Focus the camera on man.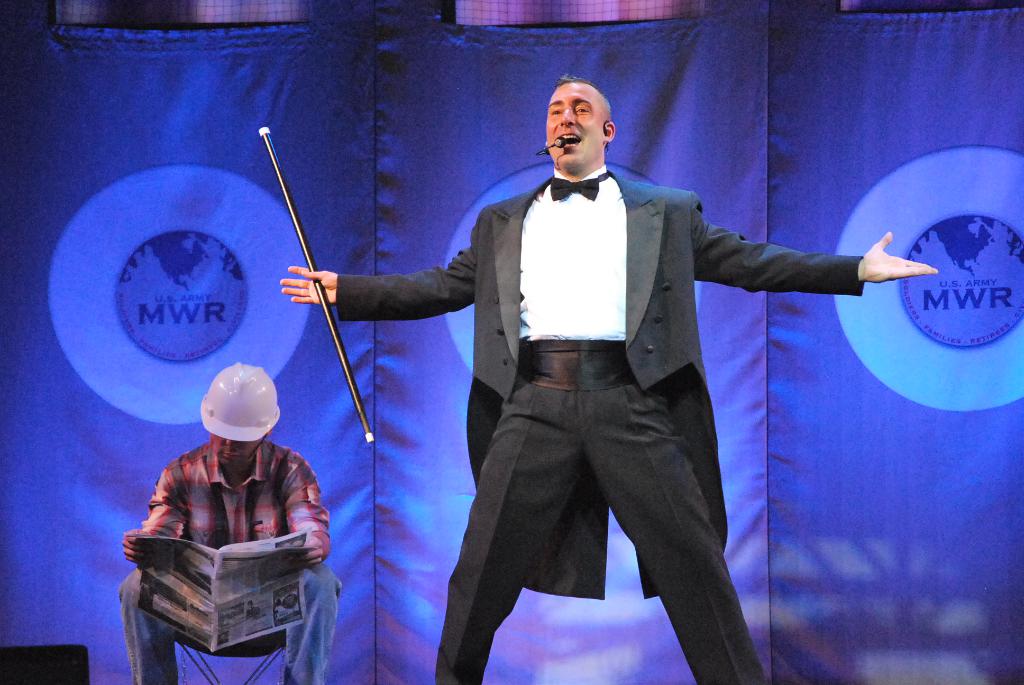
Focus region: [277, 76, 938, 684].
